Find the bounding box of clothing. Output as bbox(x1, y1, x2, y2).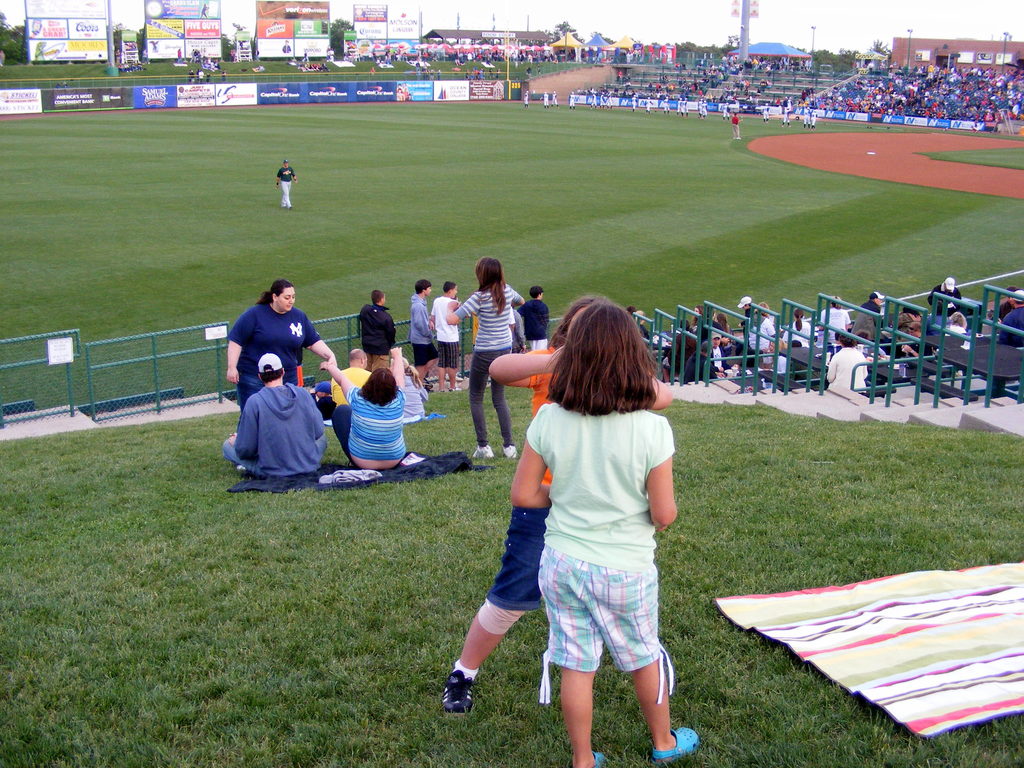
bbox(356, 301, 396, 367).
